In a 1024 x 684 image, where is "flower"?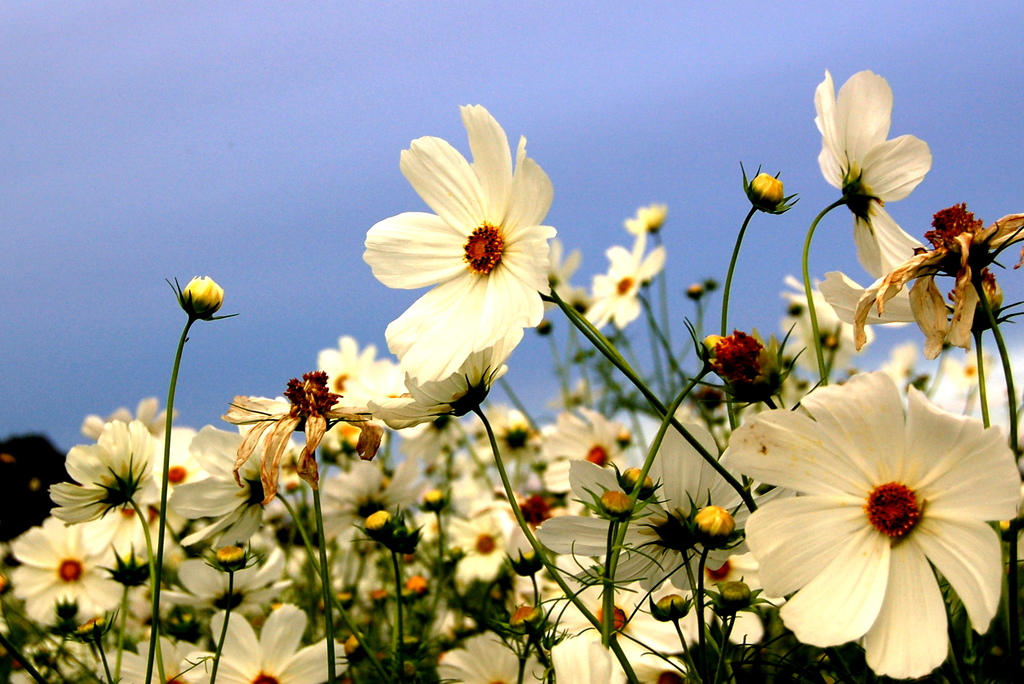
l=735, t=158, r=799, b=218.
